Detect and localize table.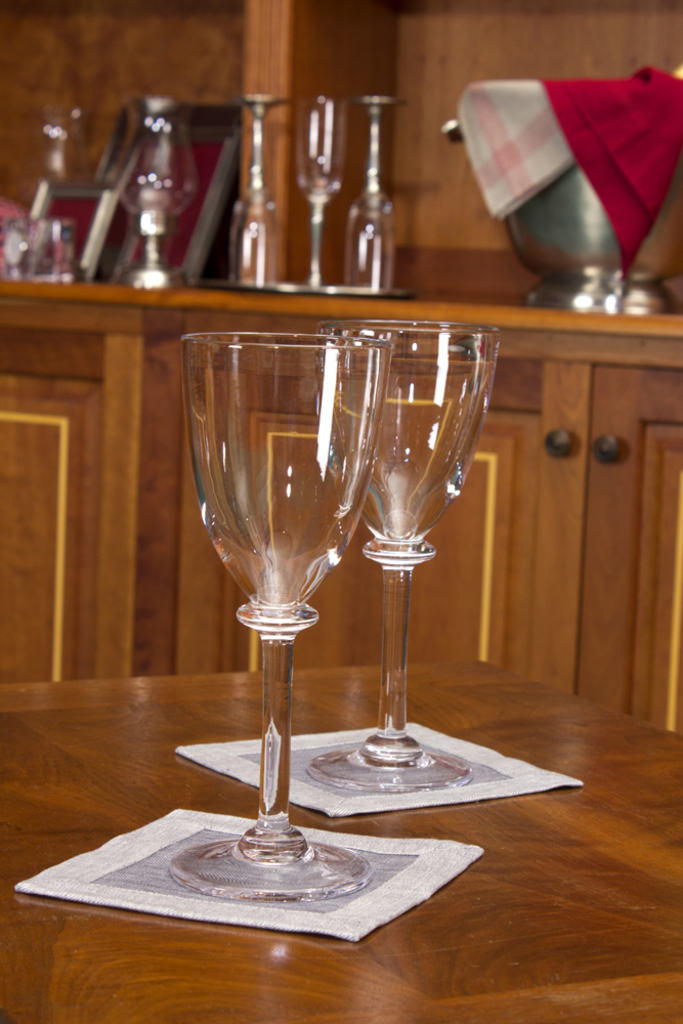
Localized at x1=0 y1=650 x2=682 y2=1023.
